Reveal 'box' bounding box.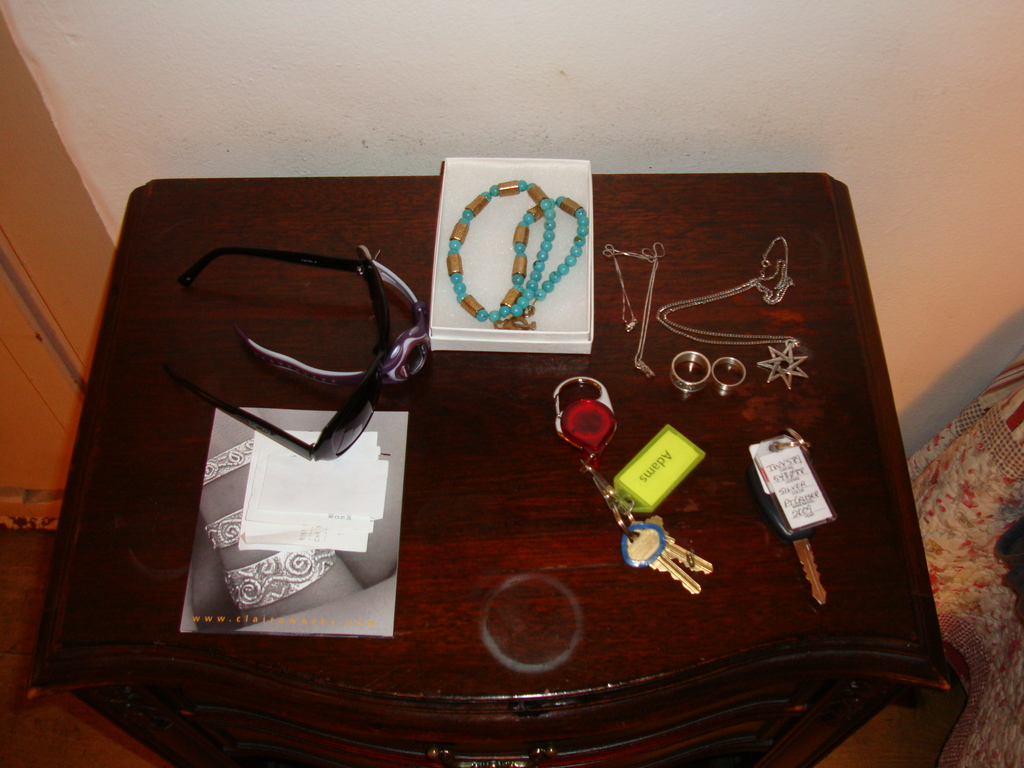
Revealed: {"left": 429, "top": 157, "right": 596, "bottom": 349}.
